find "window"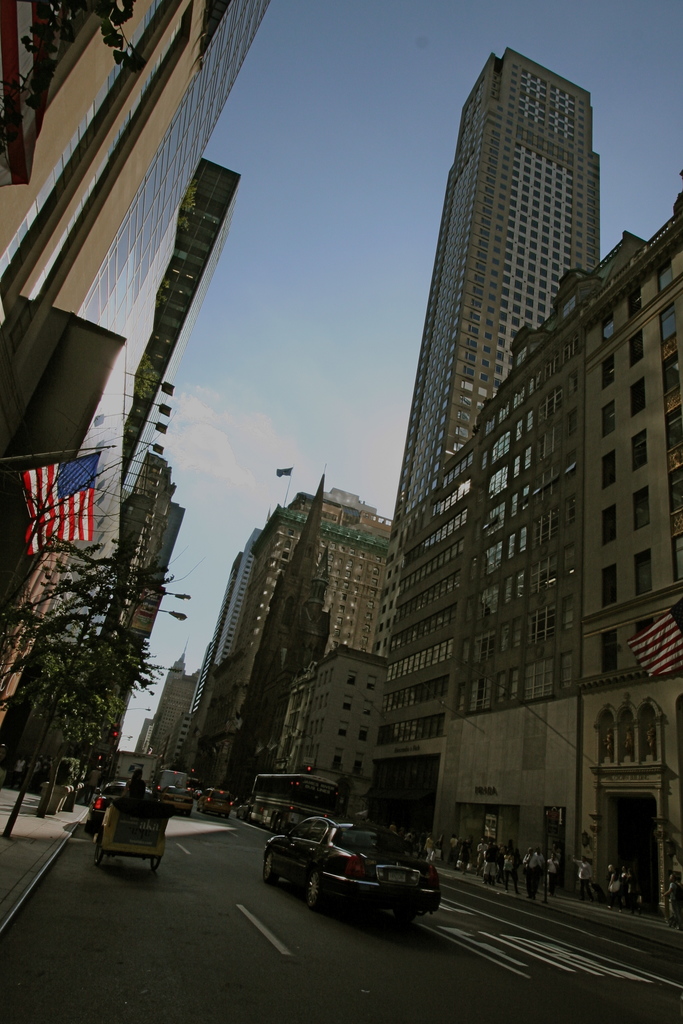
box(598, 393, 614, 436)
